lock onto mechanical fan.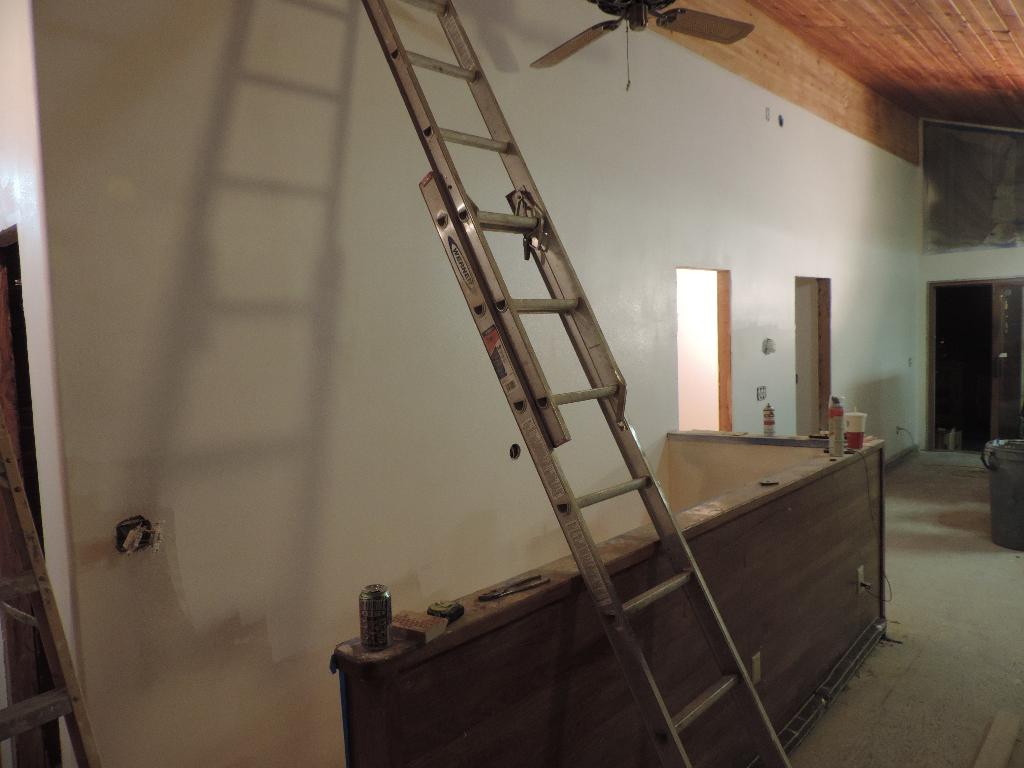
Locked: [left=532, top=0, right=756, bottom=89].
